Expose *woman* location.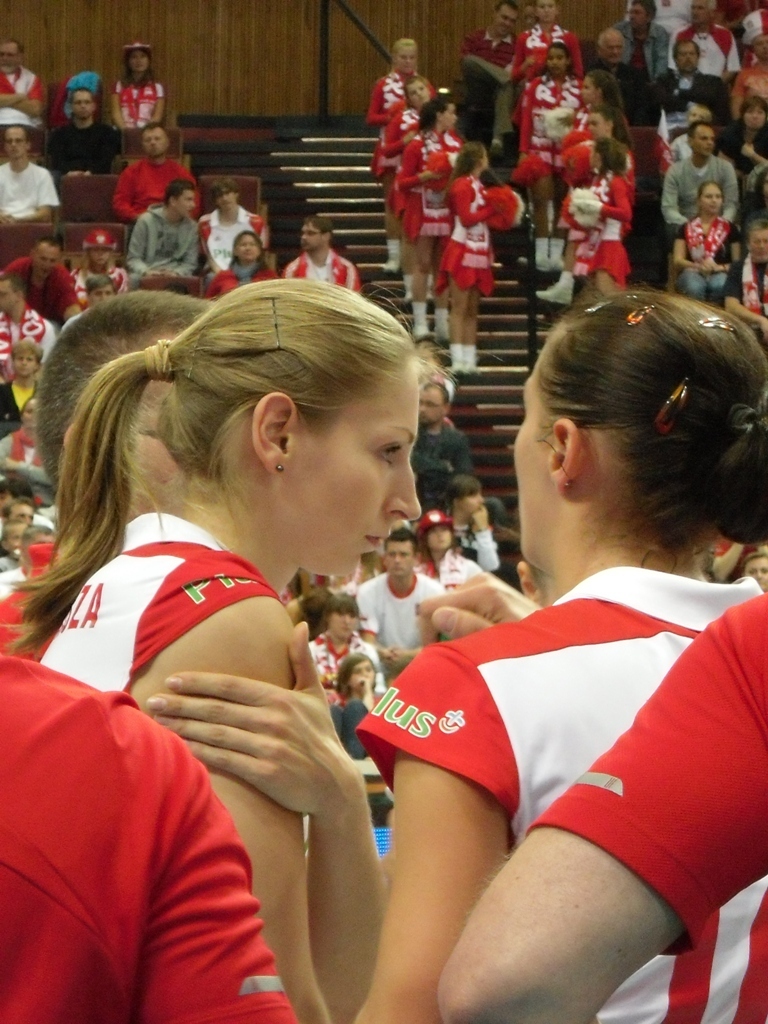
Exposed at <region>110, 41, 167, 133</region>.
